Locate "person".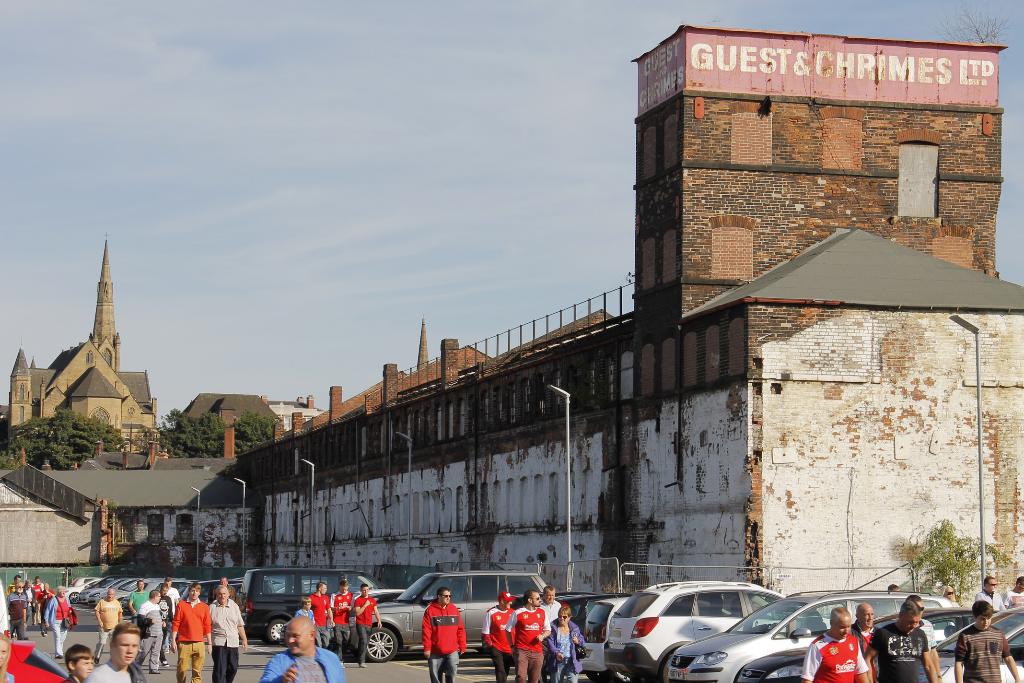
Bounding box: 905, 593, 945, 682.
